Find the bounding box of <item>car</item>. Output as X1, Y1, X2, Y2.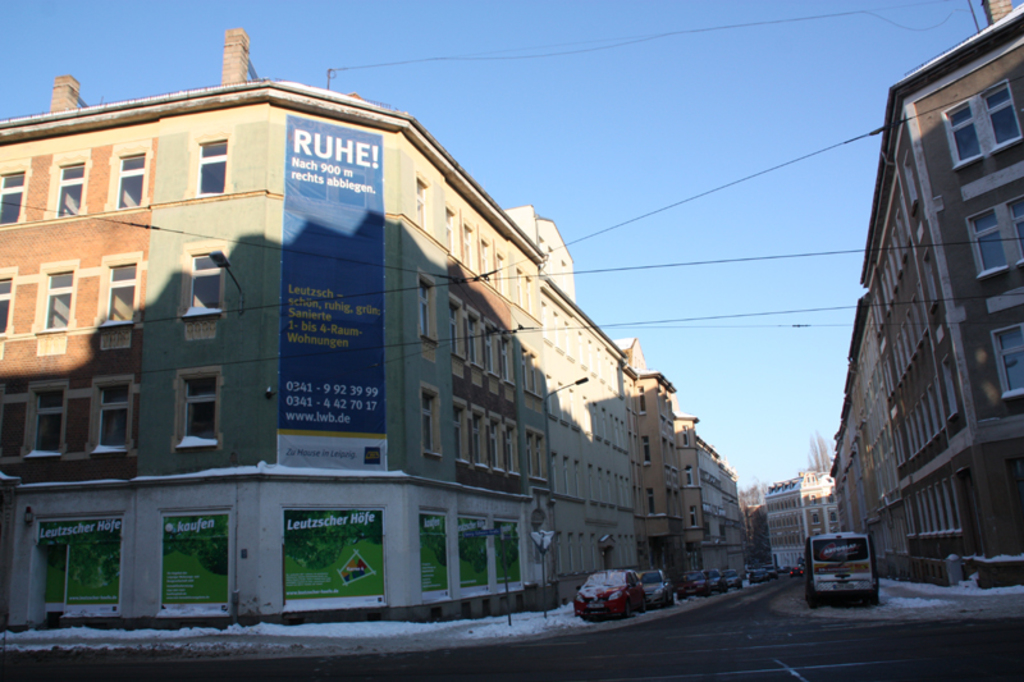
722, 568, 745, 589.
